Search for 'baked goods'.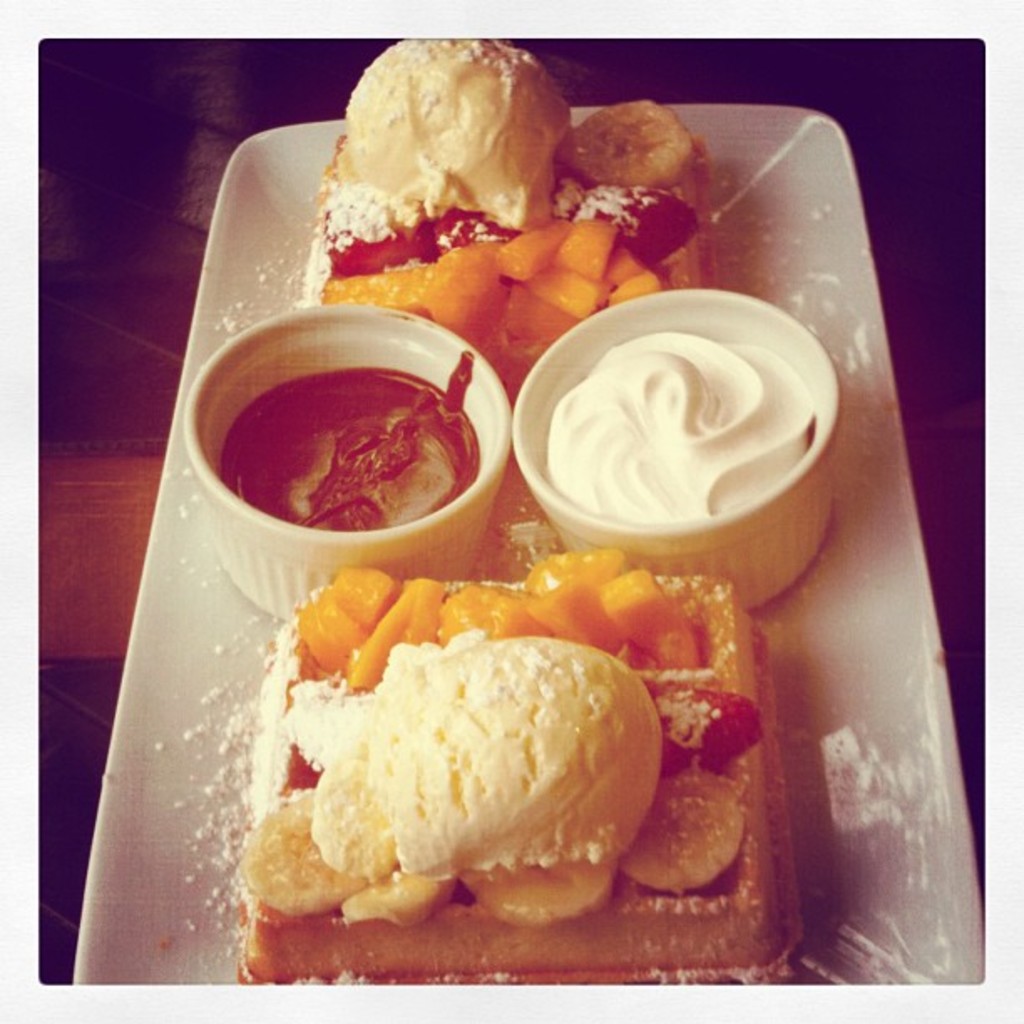
Found at 283/22/724/410.
